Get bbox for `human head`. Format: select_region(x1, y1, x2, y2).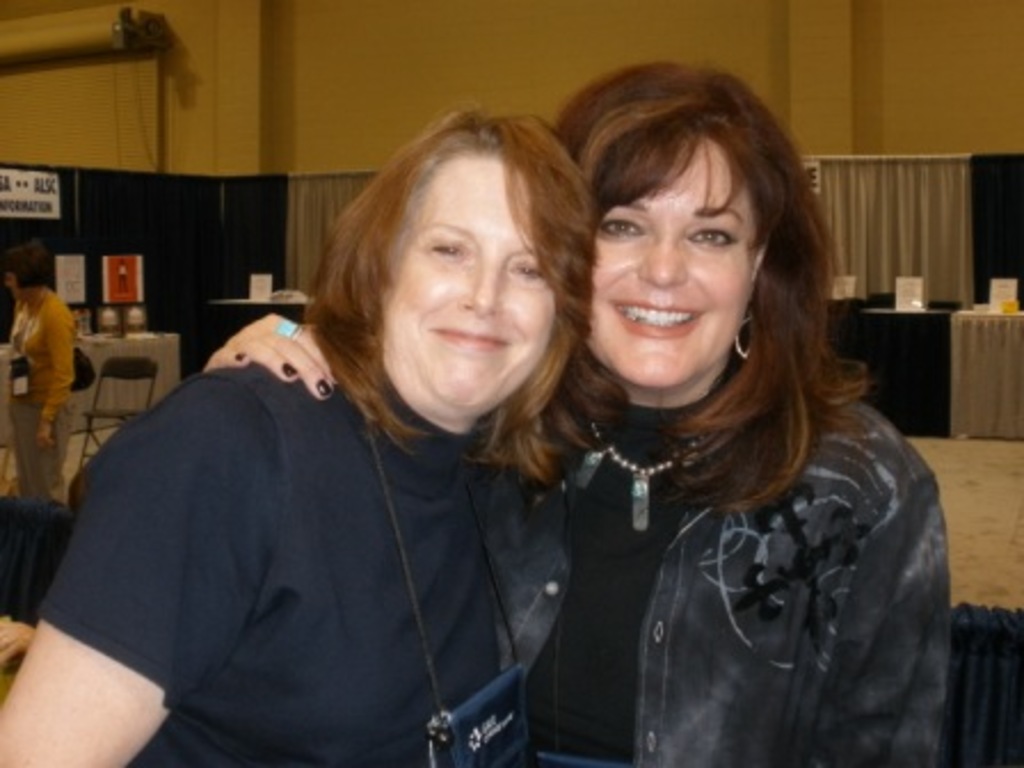
select_region(549, 62, 807, 386).
